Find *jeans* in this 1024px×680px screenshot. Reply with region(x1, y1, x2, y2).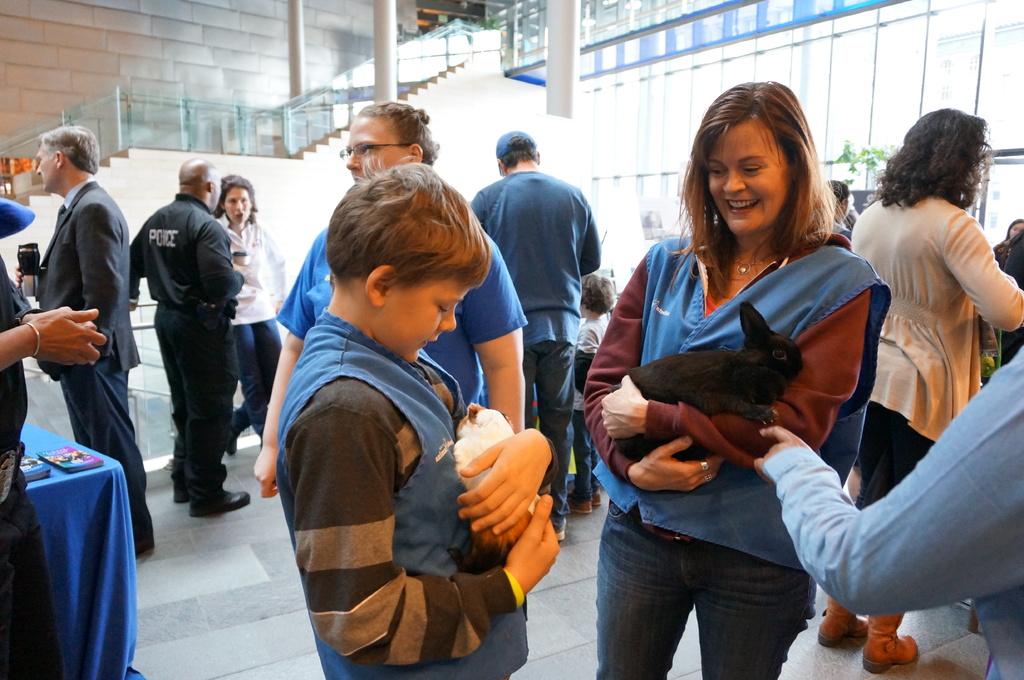
region(757, 343, 1021, 587).
